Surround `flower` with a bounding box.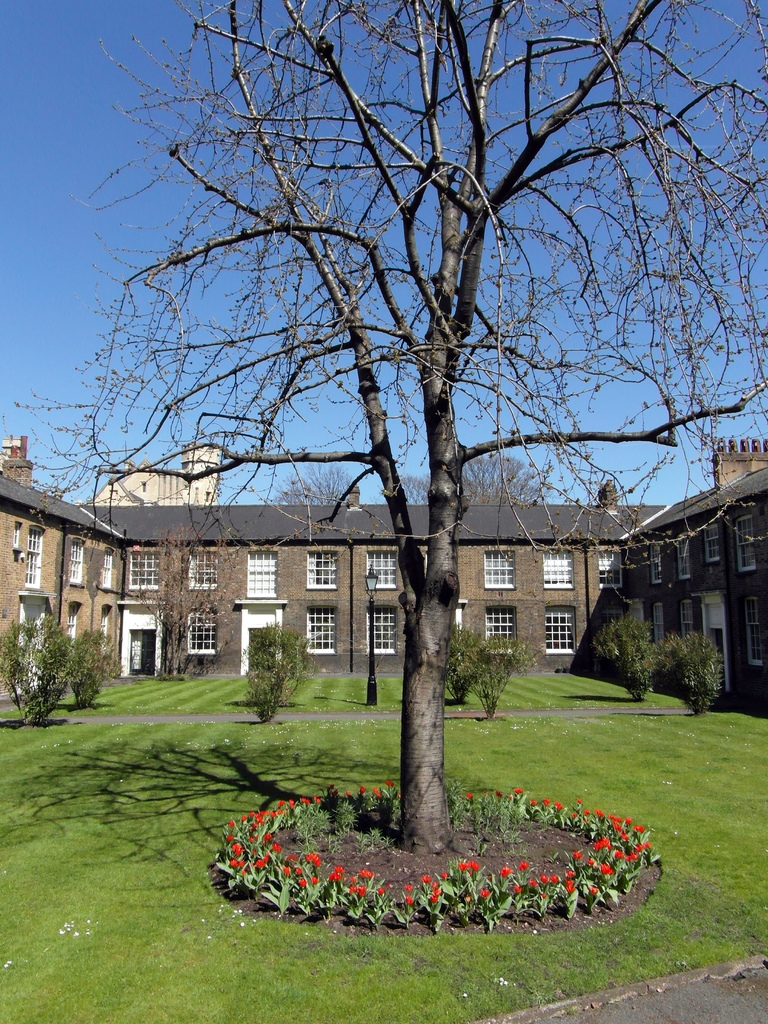
(644, 841, 650, 848).
